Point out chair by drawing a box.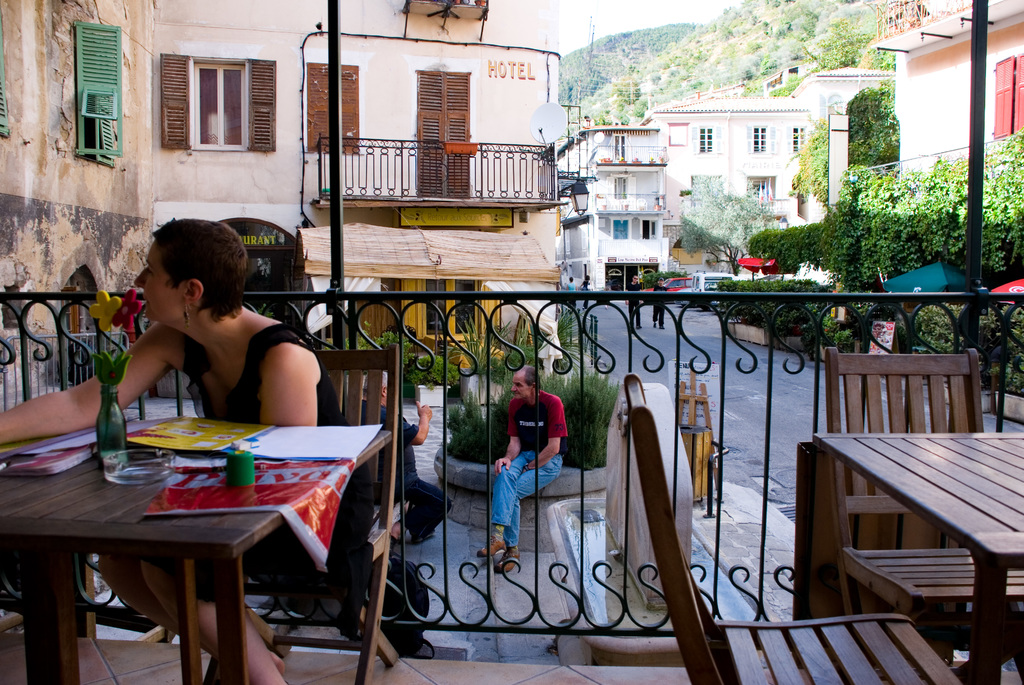
detection(822, 345, 1023, 684).
